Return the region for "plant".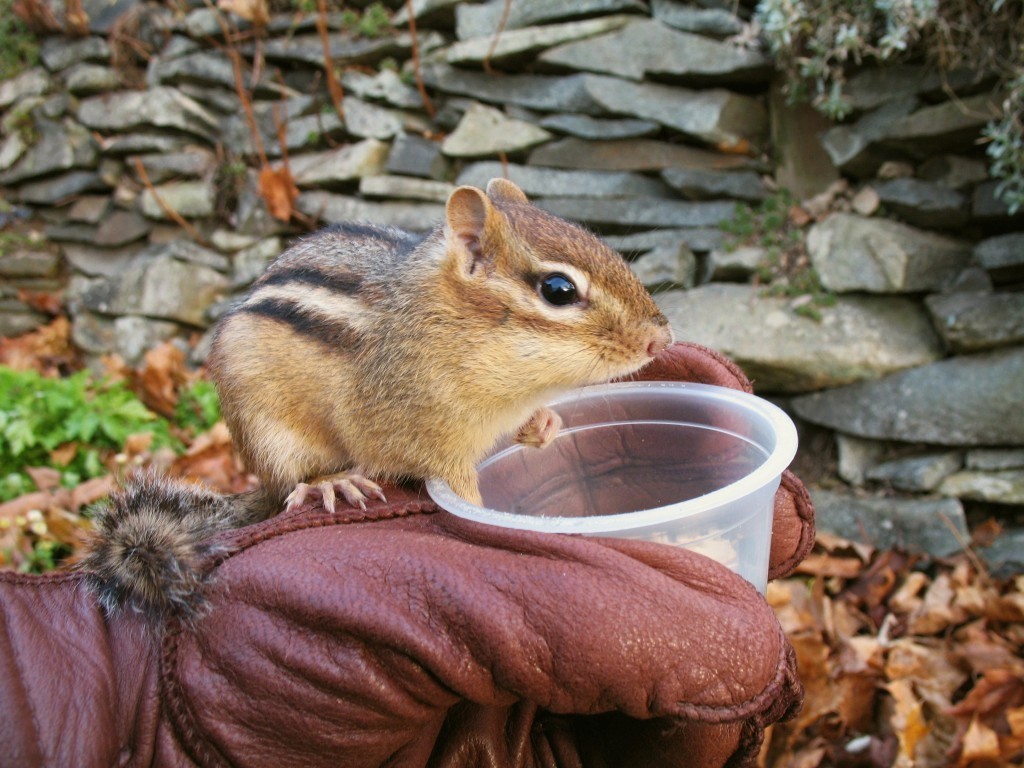
select_region(708, 177, 840, 335).
